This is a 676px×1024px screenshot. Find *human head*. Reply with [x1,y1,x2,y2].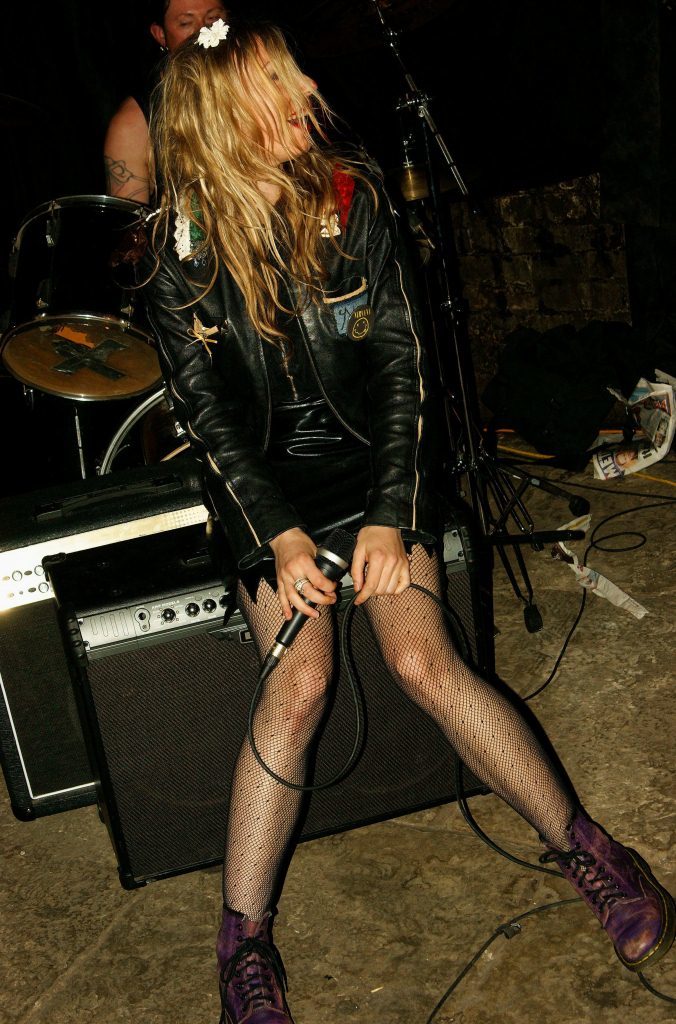
[126,22,391,313].
